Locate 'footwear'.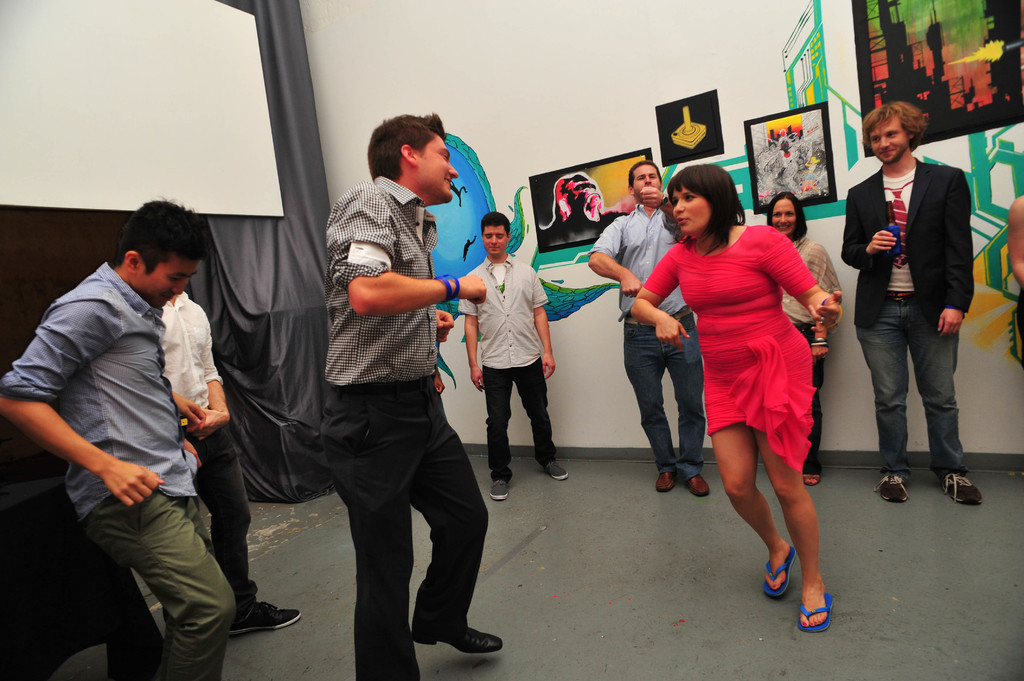
Bounding box: bbox=[492, 477, 509, 499].
